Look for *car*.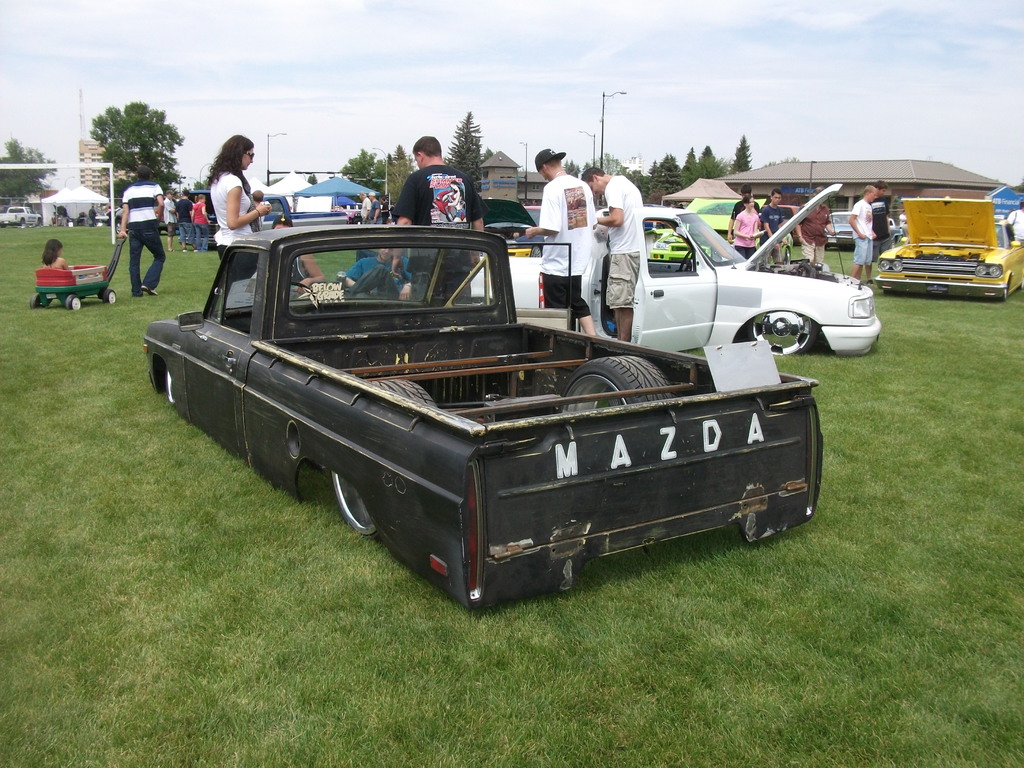
Found: box=[0, 204, 45, 224].
